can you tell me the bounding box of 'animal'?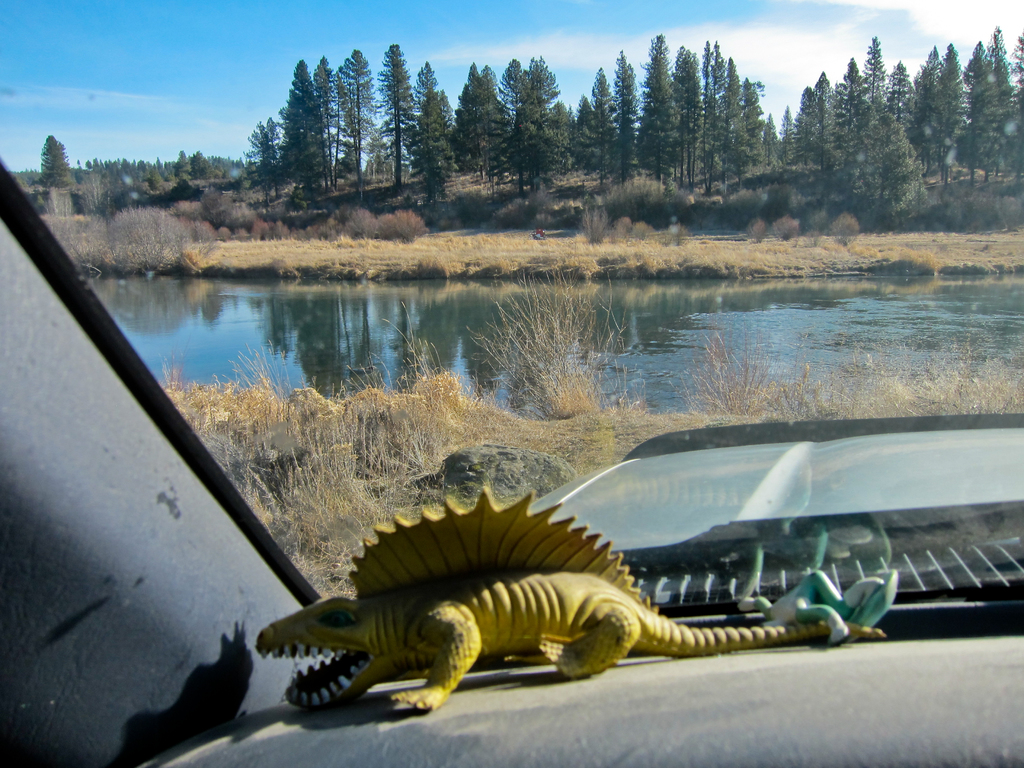
735, 543, 898, 647.
